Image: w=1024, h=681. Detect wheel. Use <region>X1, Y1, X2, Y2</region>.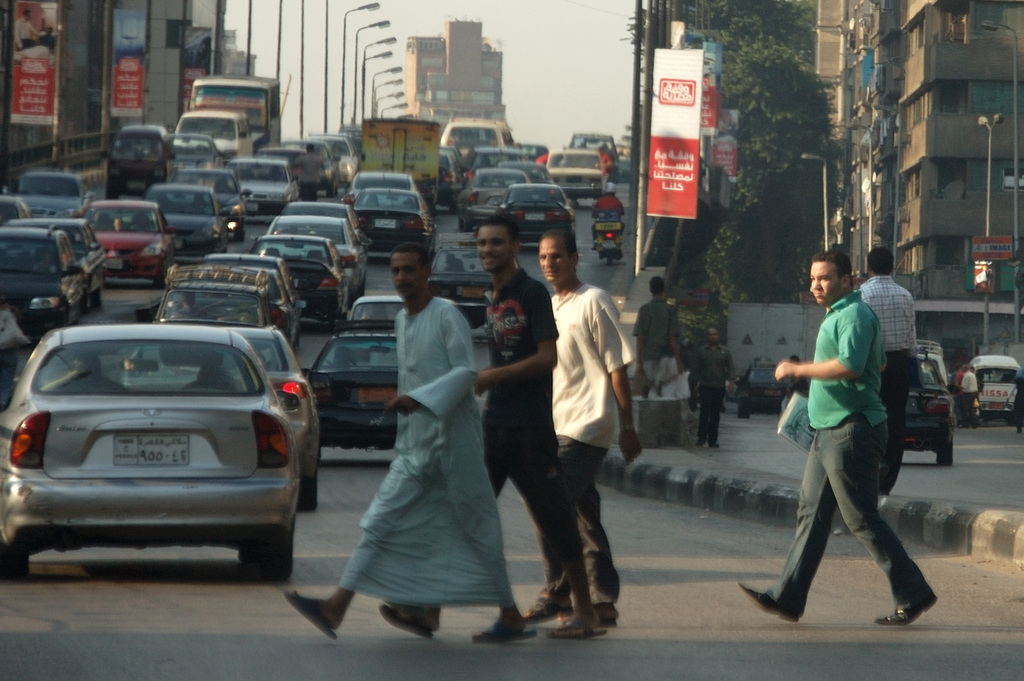
<region>1, 538, 29, 582</region>.
